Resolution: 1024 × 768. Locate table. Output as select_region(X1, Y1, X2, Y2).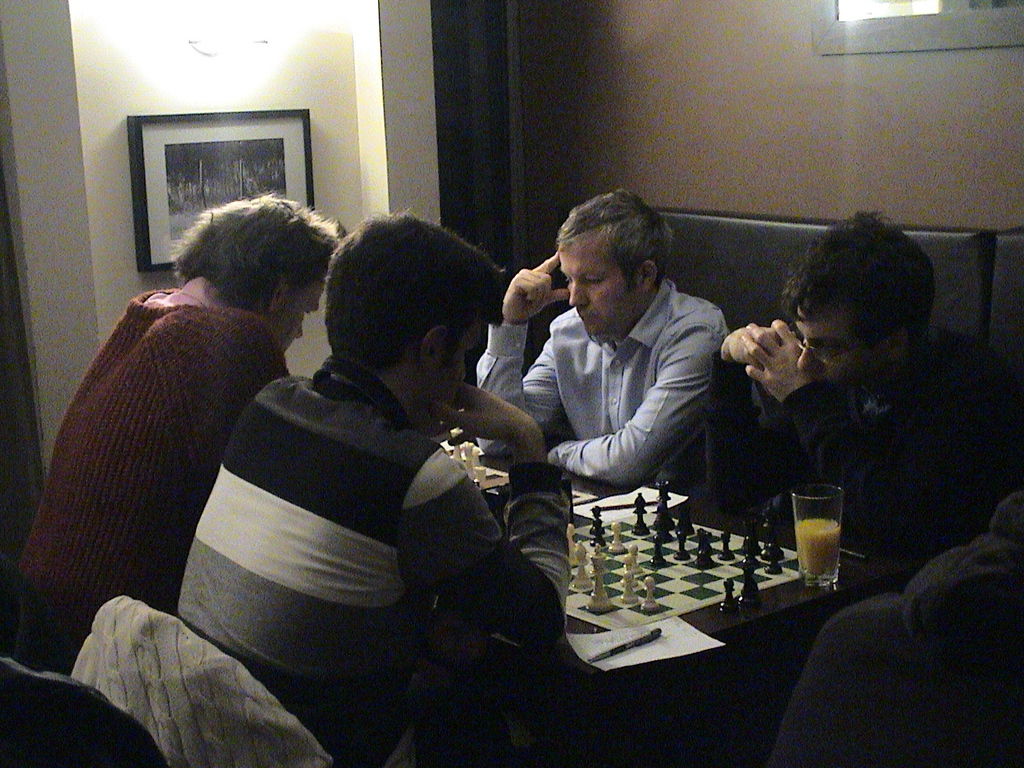
select_region(436, 425, 887, 687).
